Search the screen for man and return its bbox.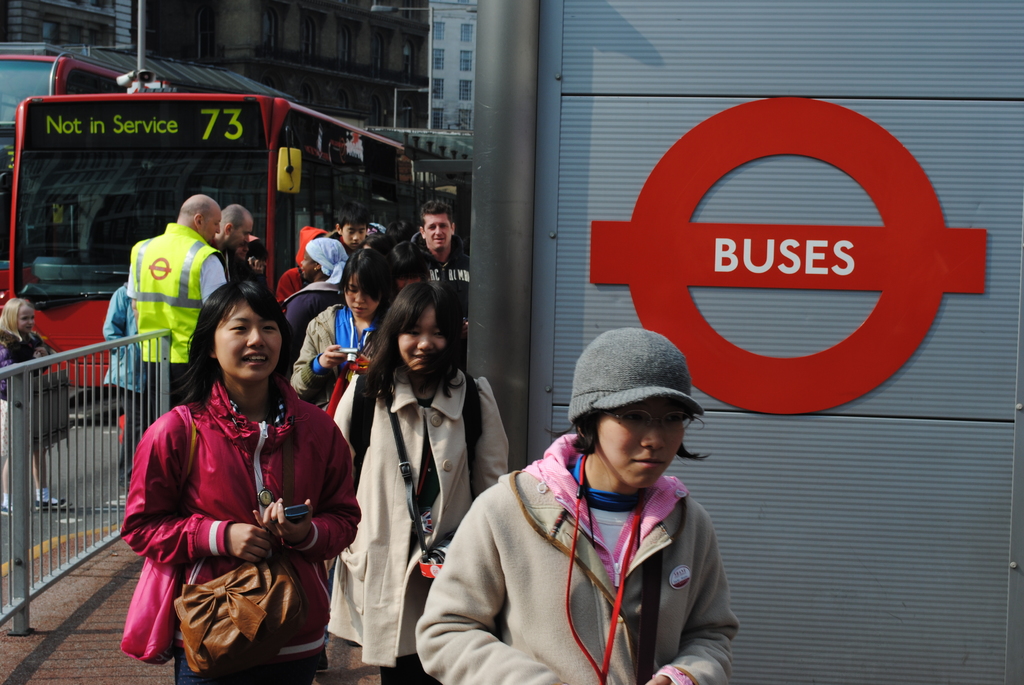
Found: 210, 200, 276, 304.
